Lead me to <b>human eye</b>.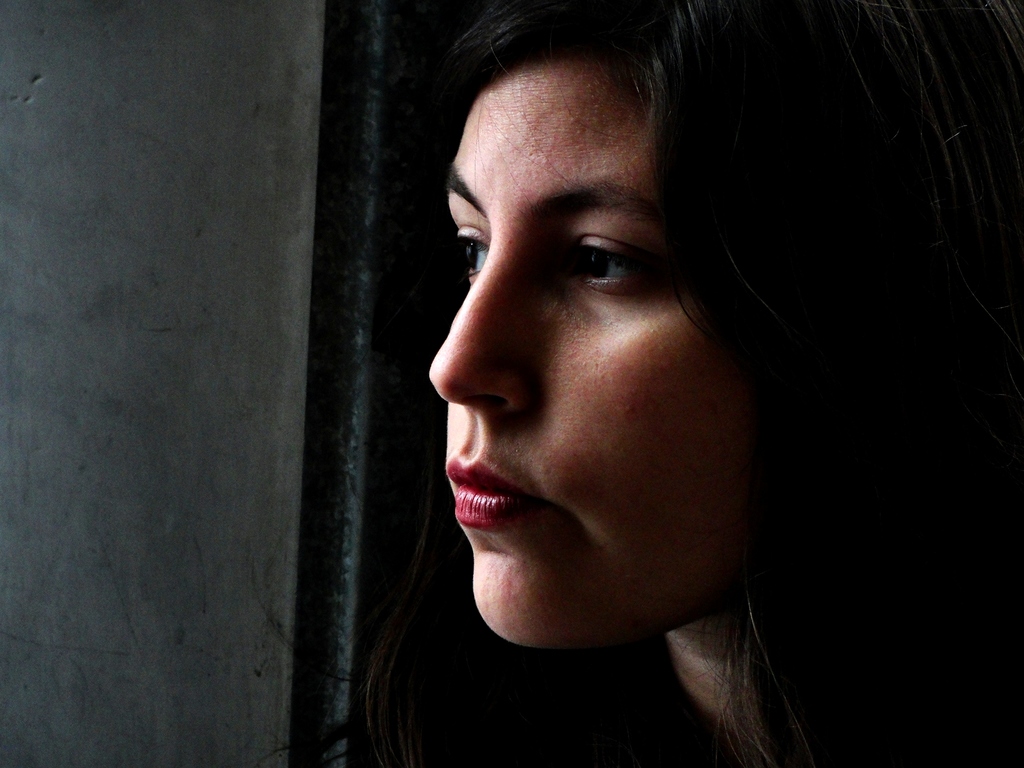
Lead to bbox=(452, 217, 493, 285).
